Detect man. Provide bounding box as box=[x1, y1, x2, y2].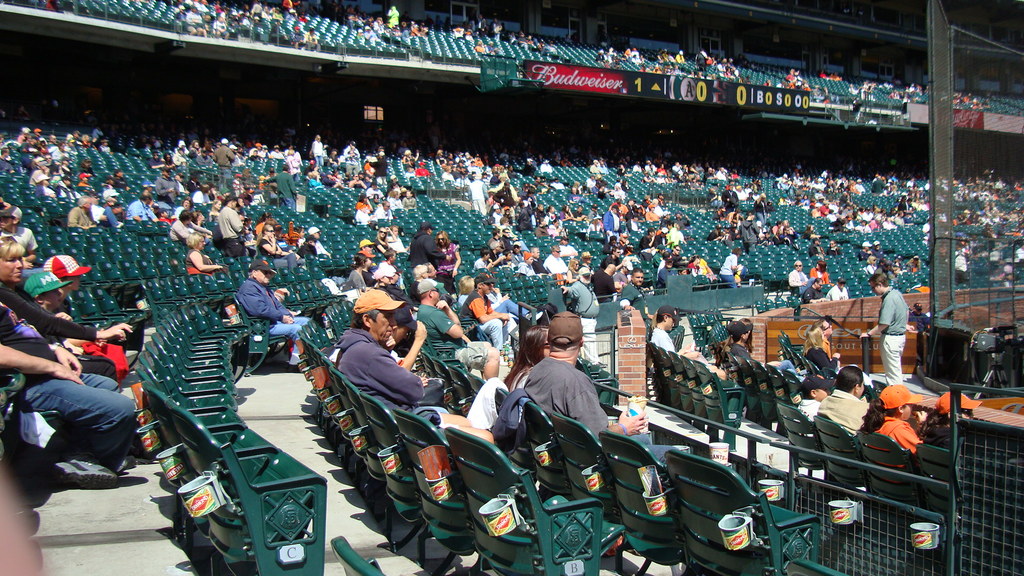
box=[234, 257, 316, 365].
